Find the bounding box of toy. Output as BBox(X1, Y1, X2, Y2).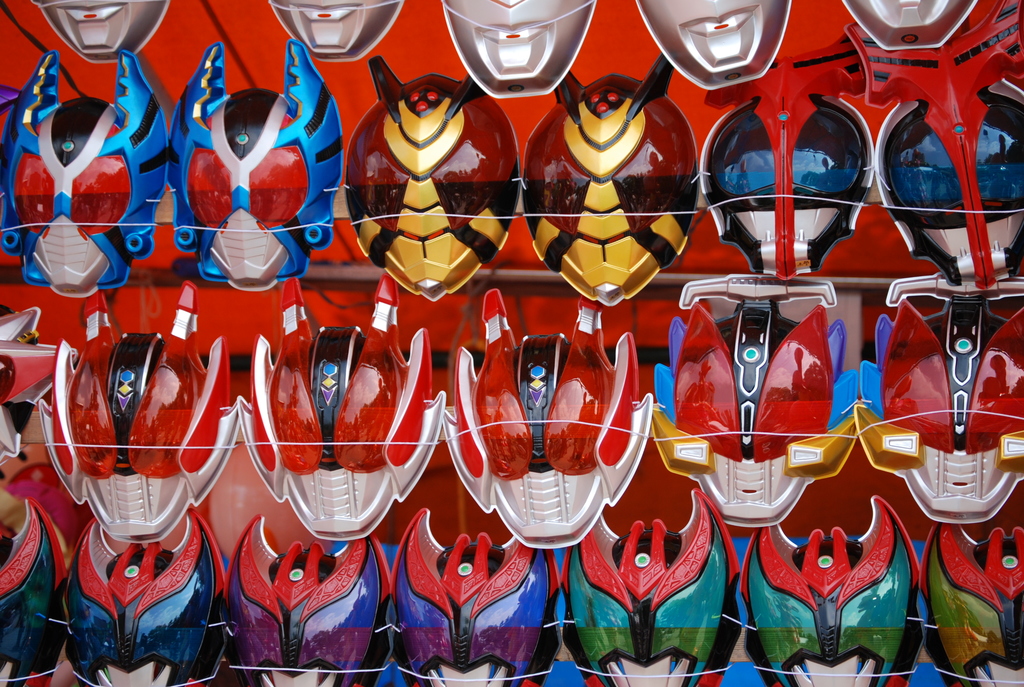
BBox(637, 0, 780, 88).
